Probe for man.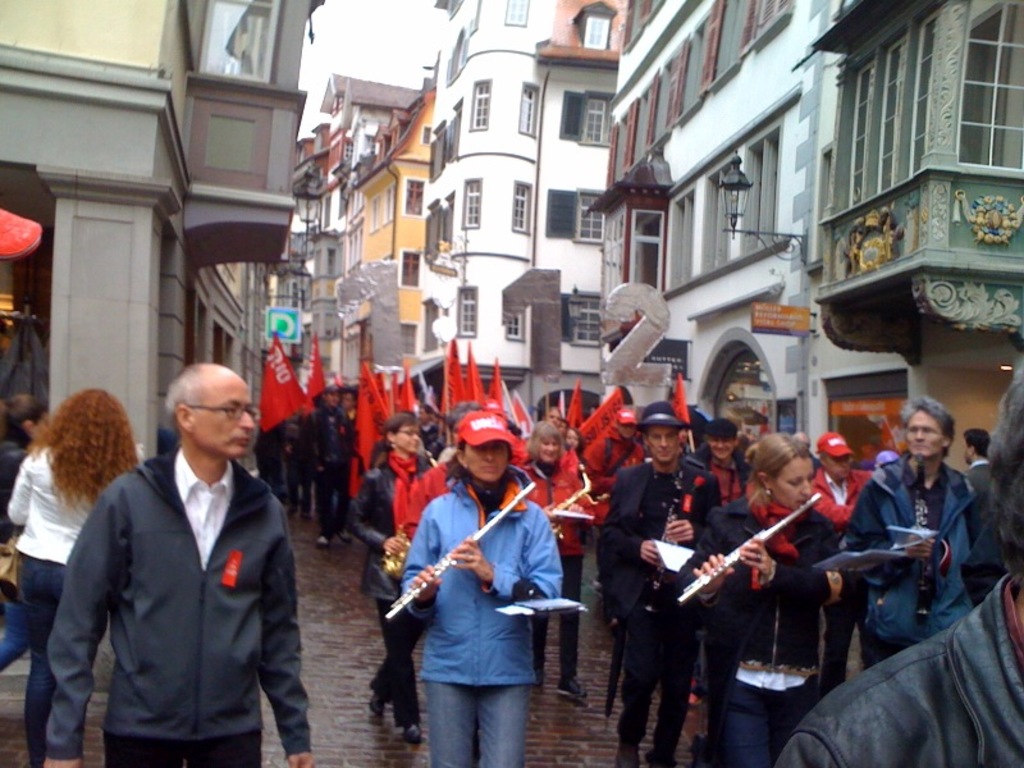
Probe result: [305,384,360,549].
